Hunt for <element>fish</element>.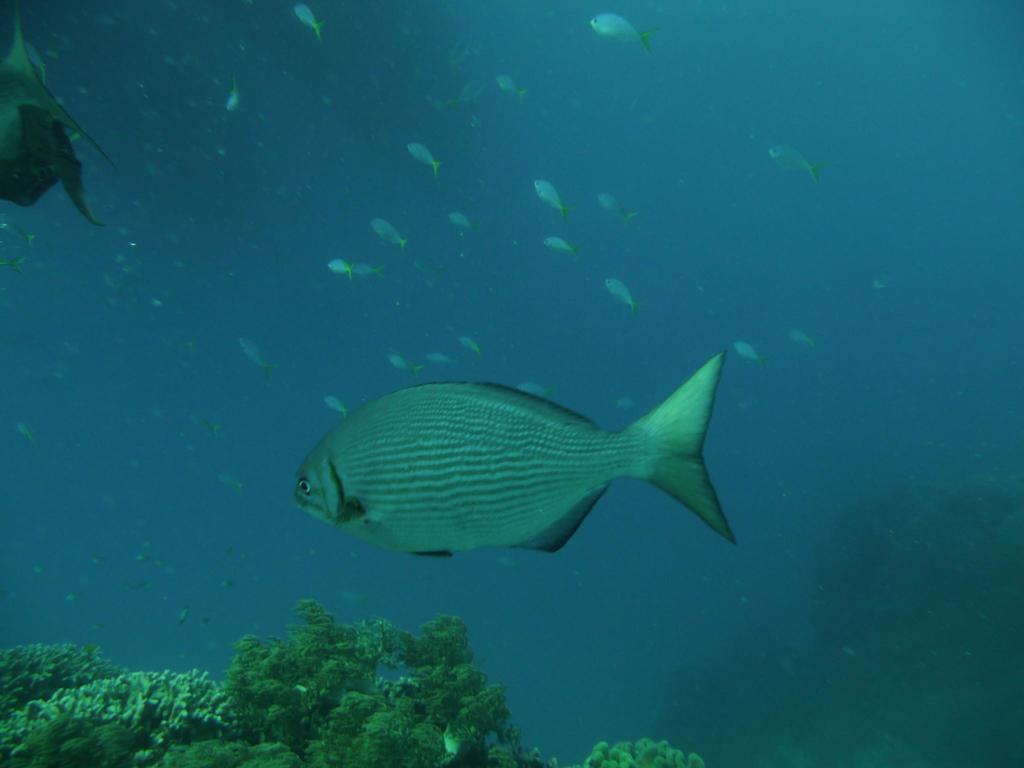
Hunted down at 386/352/419/377.
